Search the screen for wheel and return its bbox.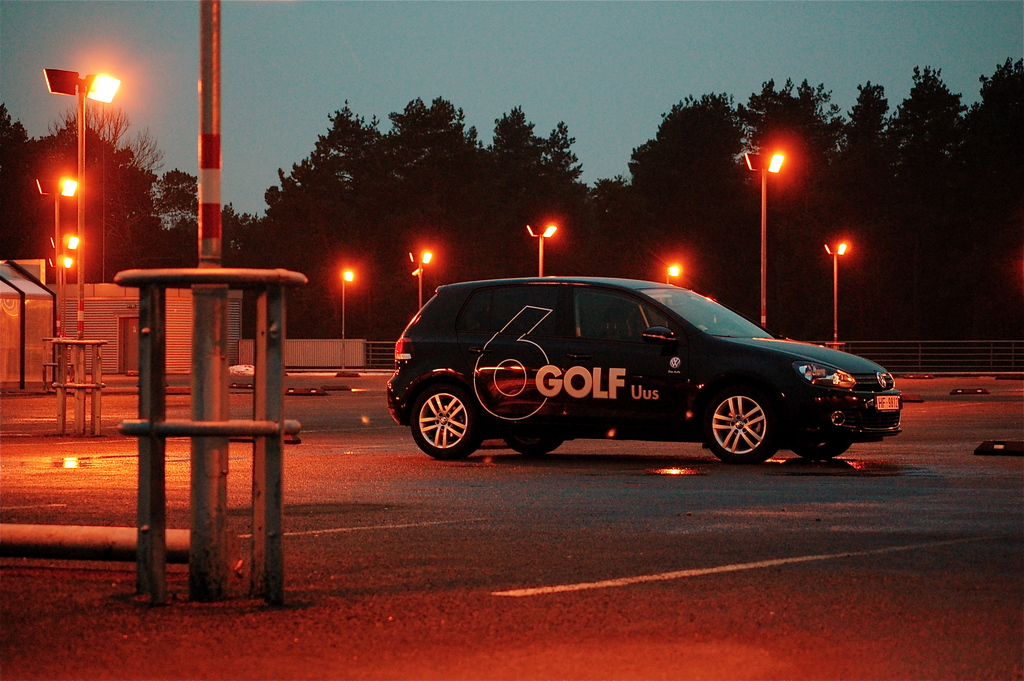
Found: (left=411, top=382, right=483, bottom=461).
